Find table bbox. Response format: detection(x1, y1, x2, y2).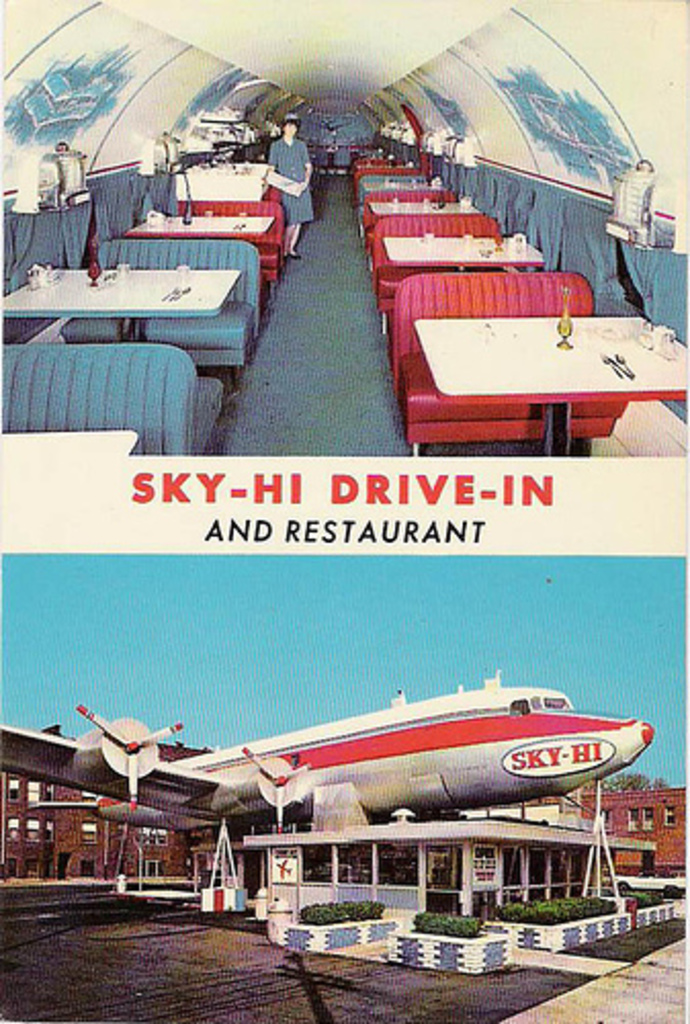
detection(364, 190, 477, 221).
